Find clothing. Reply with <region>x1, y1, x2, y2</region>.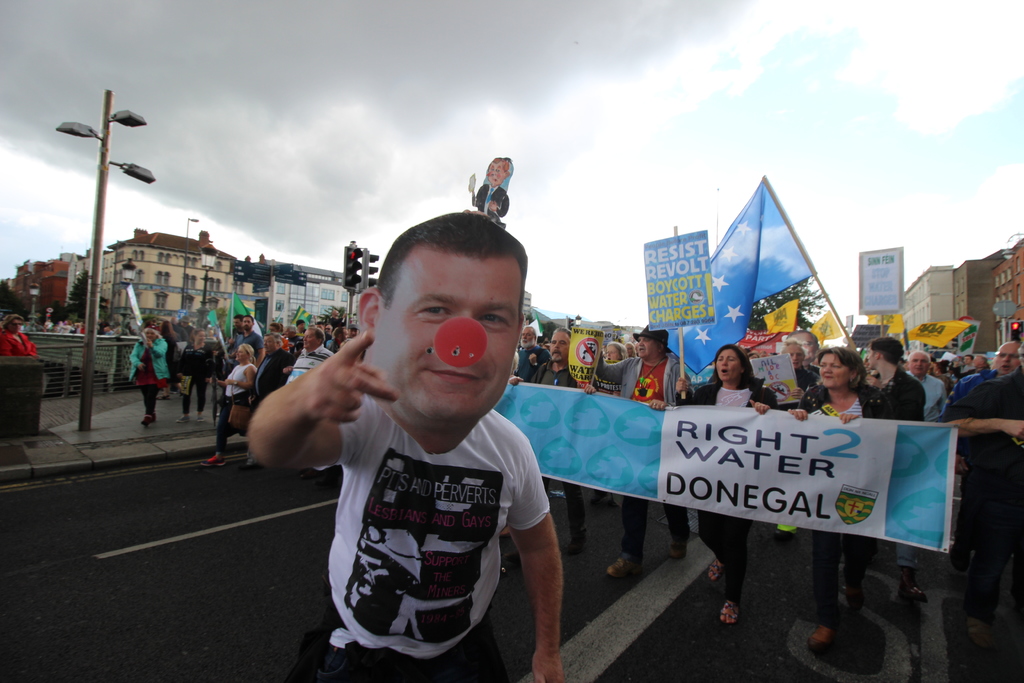
<region>865, 362, 918, 567</region>.
